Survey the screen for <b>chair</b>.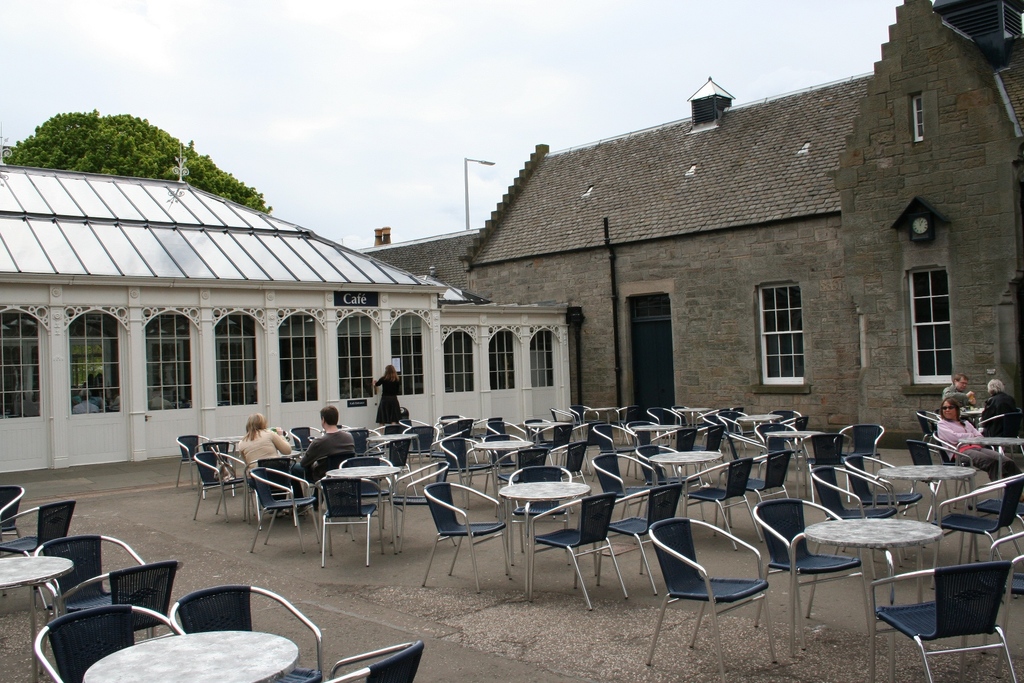
Survey found: <box>719,429,767,477</box>.
